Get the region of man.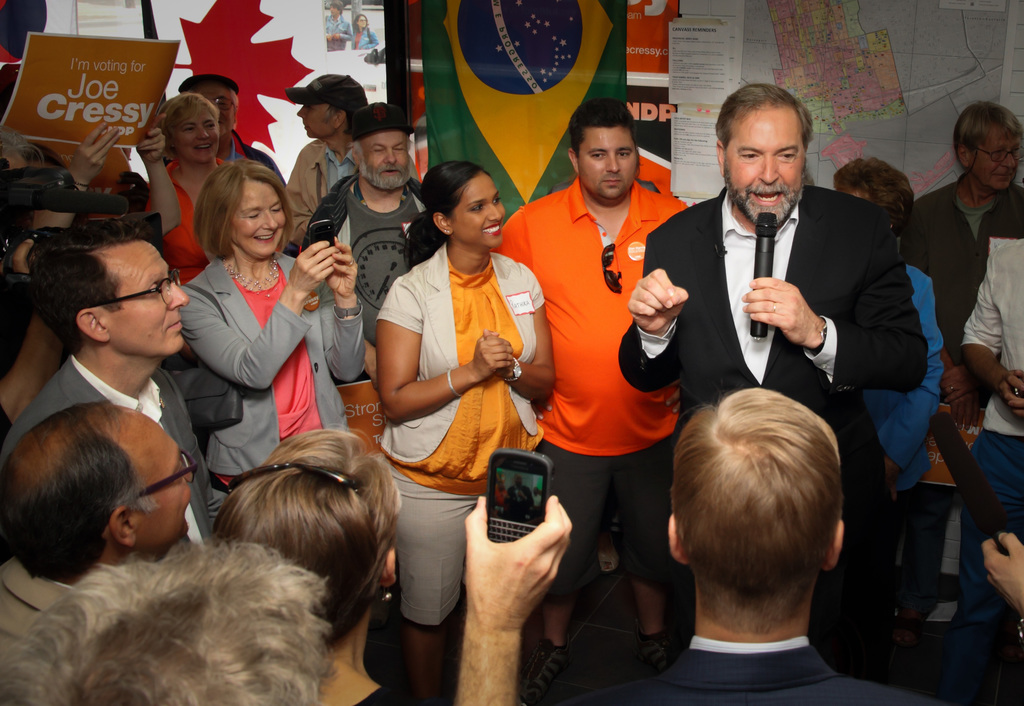
{"x1": 303, "y1": 102, "x2": 429, "y2": 394}.
